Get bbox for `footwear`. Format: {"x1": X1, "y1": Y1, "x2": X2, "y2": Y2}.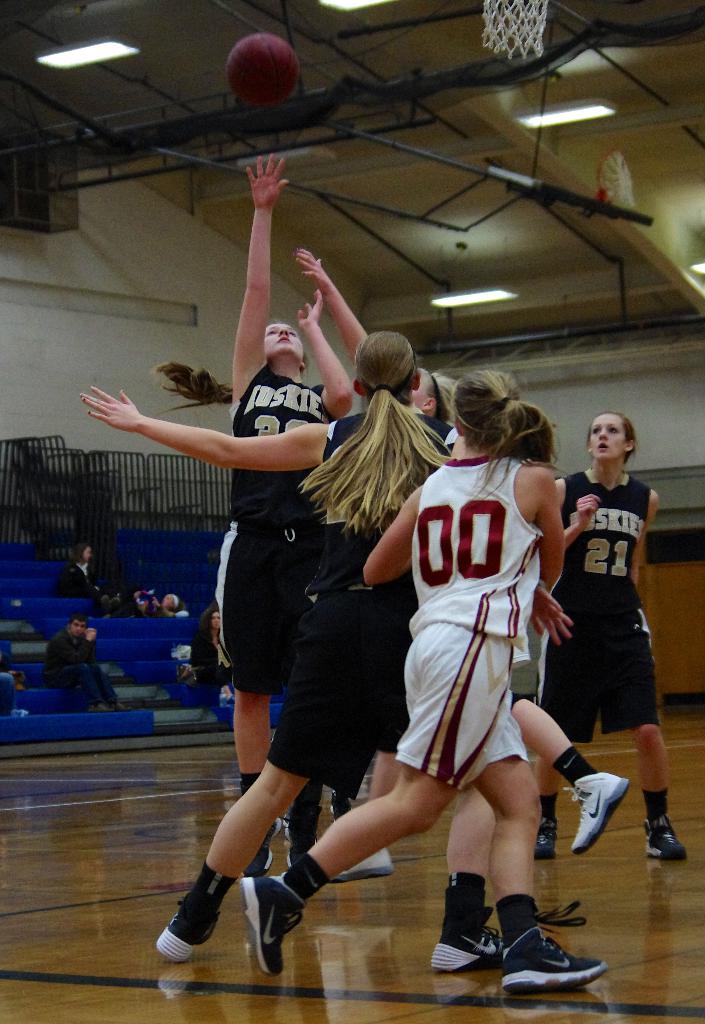
{"x1": 334, "y1": 848, "x2": 395, "y2": 876}.
